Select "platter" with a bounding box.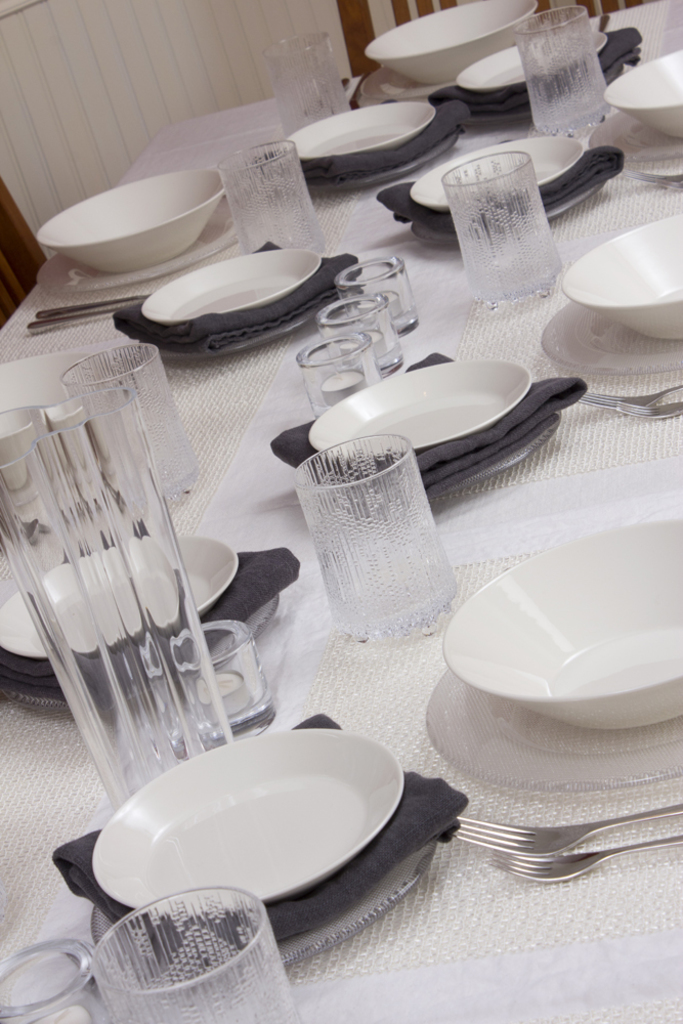
locate(0, 529, 230, 660).
